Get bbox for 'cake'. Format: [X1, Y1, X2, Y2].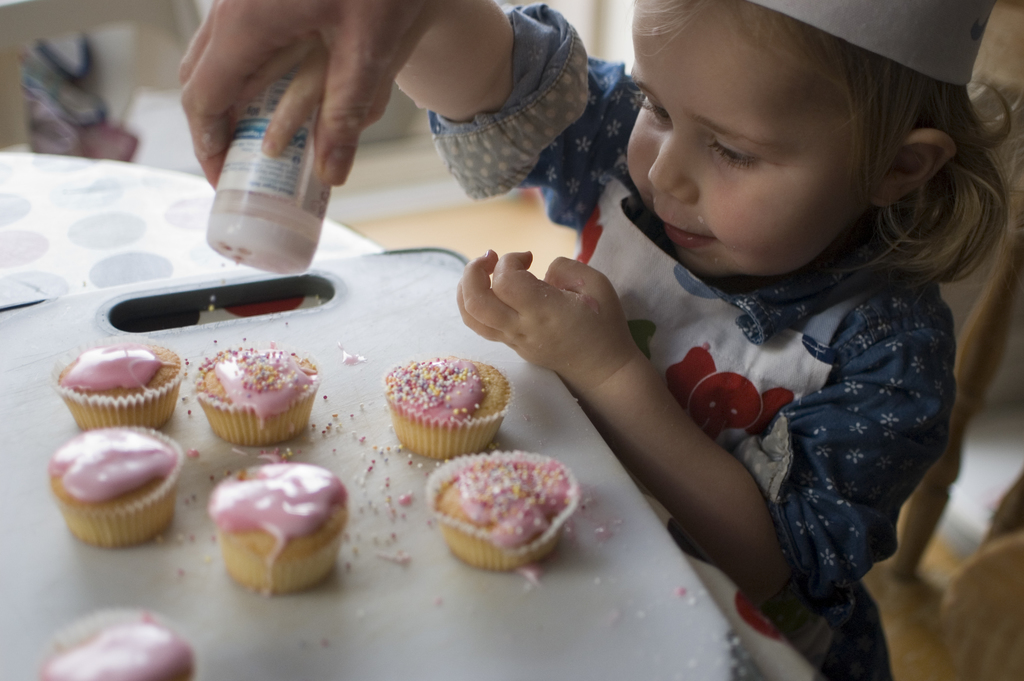
[24, 604, 194, 680].
